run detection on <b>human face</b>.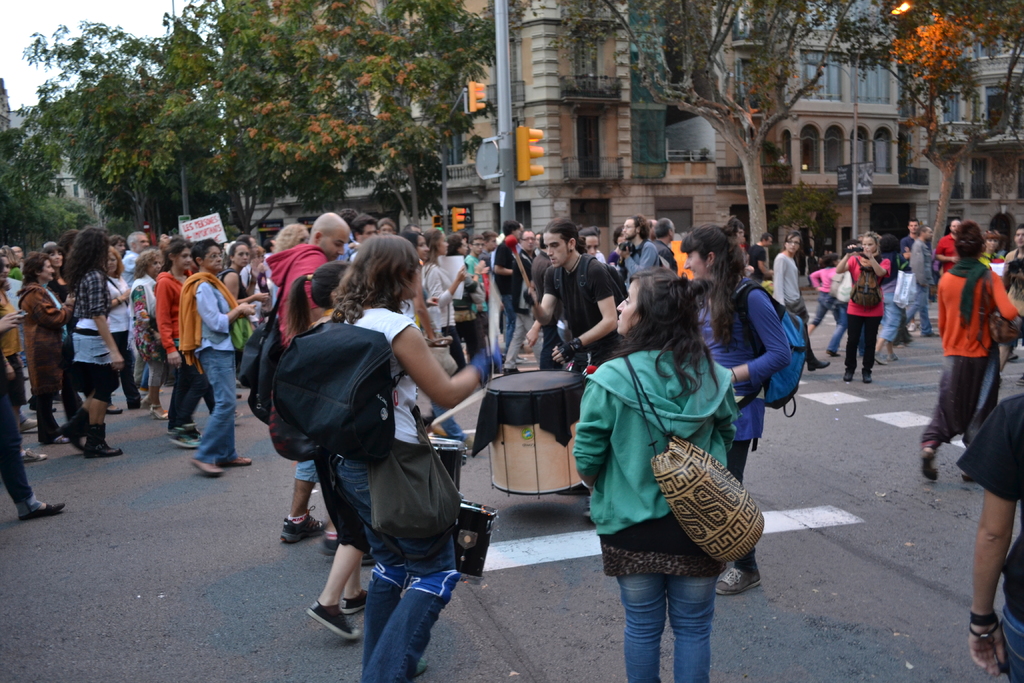
Result: <box>159,233,173,249</box>.
